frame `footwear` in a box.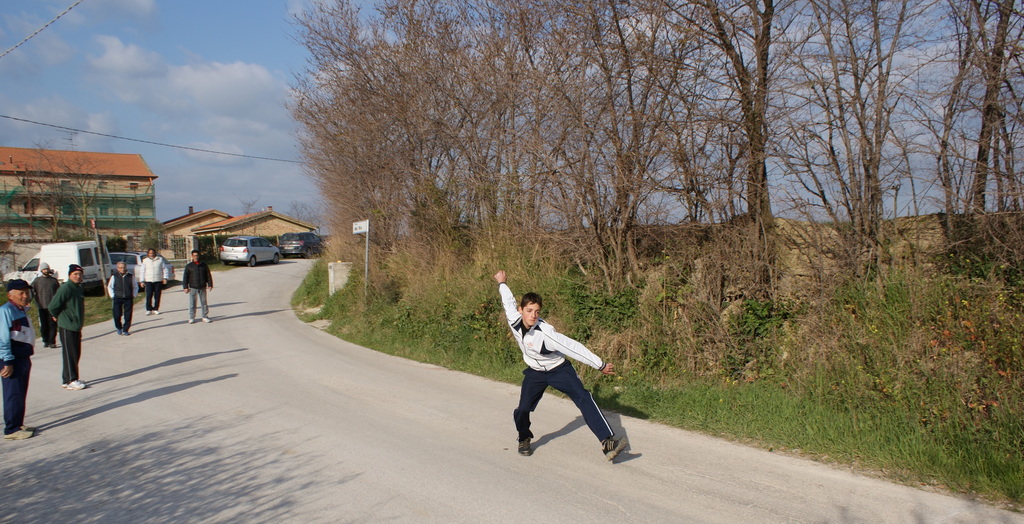
bbox=(42, 341, 47, 347).
